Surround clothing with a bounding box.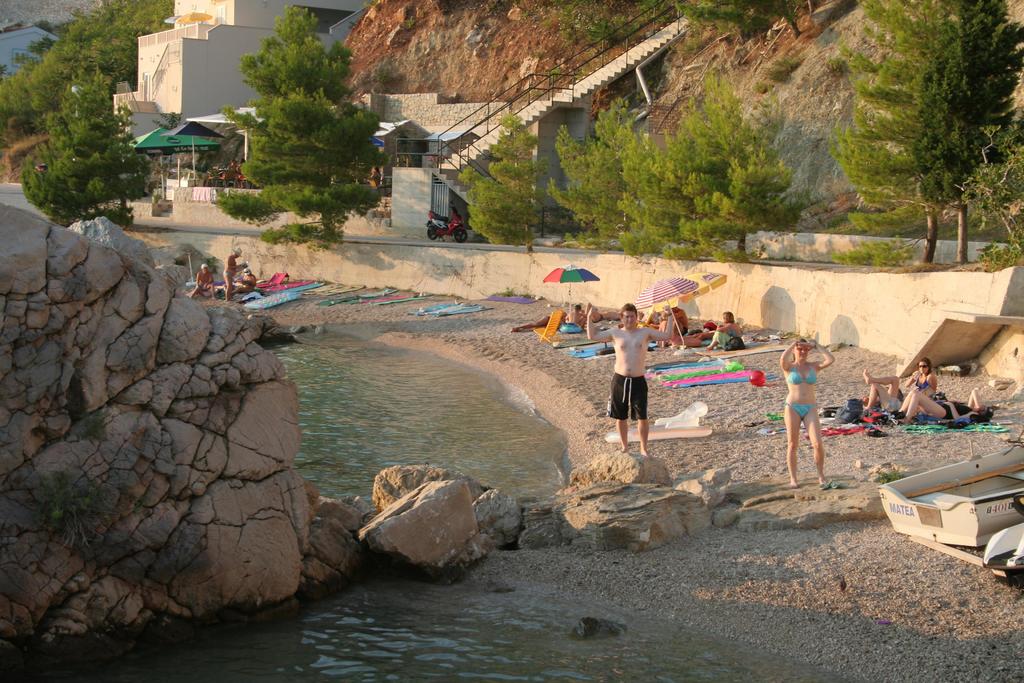
[left=675, top=324, right=687, bottom=336].
